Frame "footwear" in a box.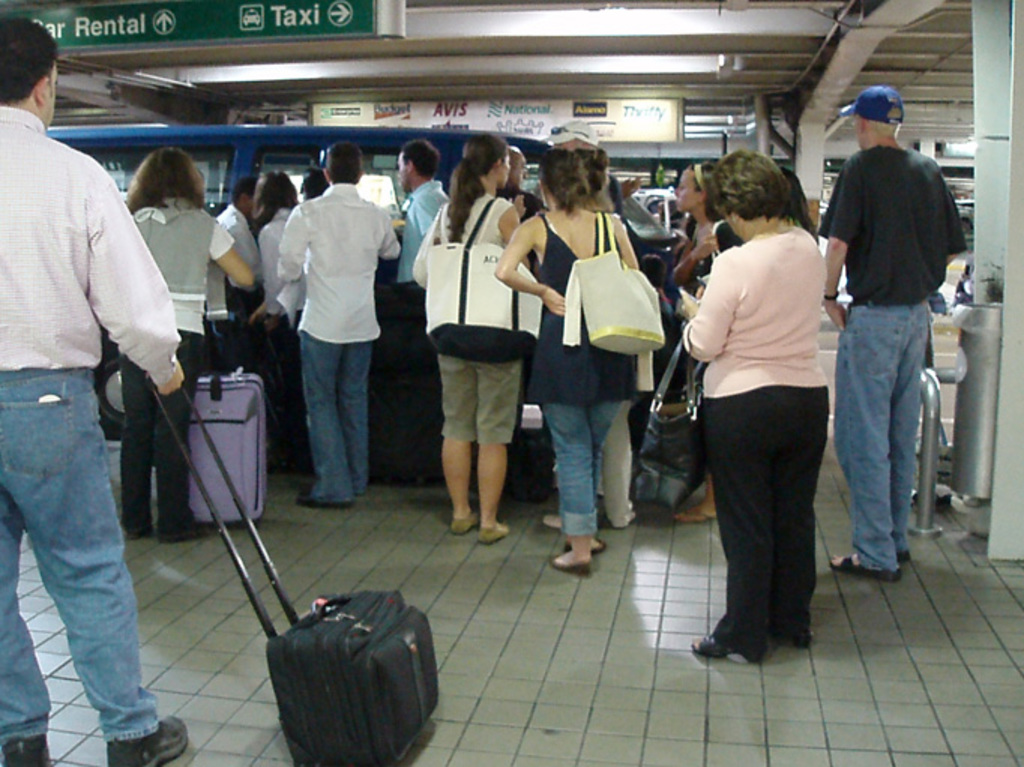
rect(480, 528, 514, 545).
